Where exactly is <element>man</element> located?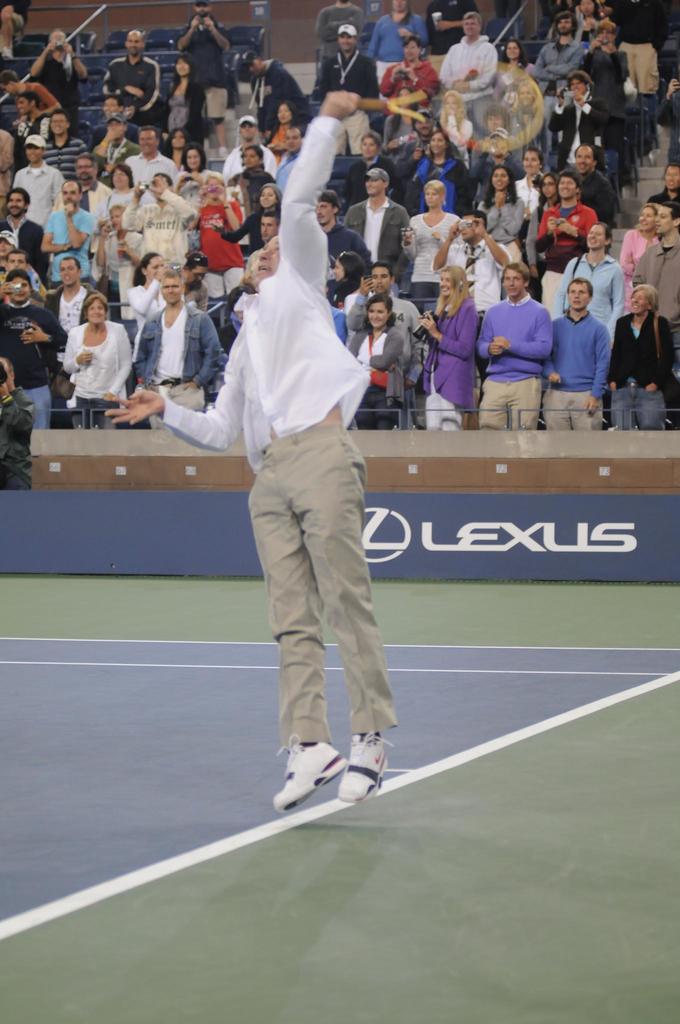
Its bounding box is detection(55, 156, 112, 205).
